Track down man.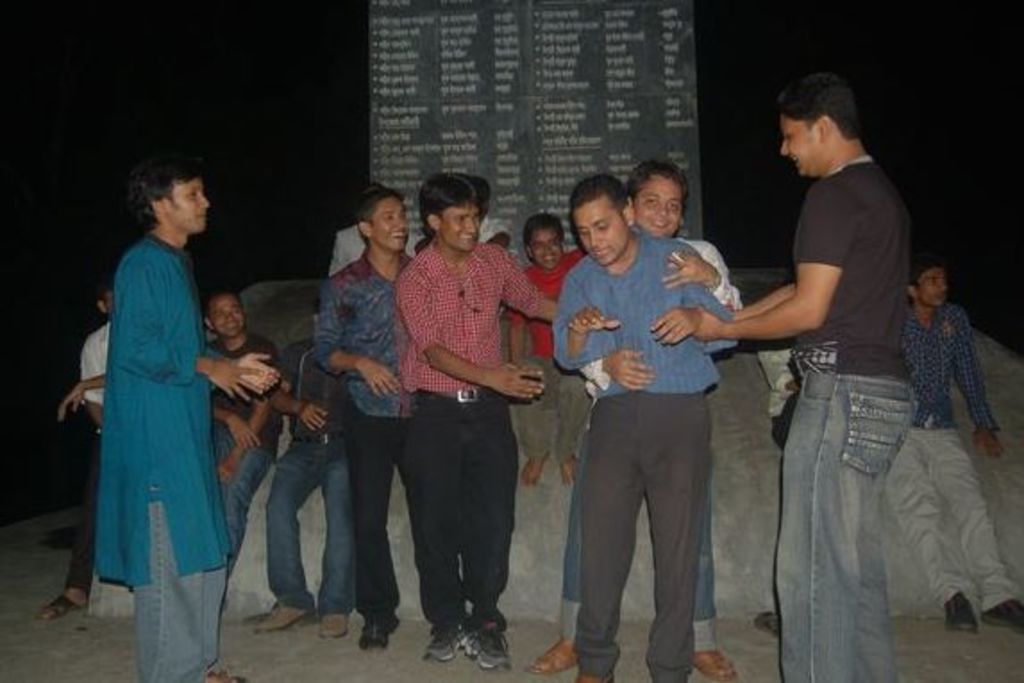
Tracked to locate(202, 293, 281, 610).
